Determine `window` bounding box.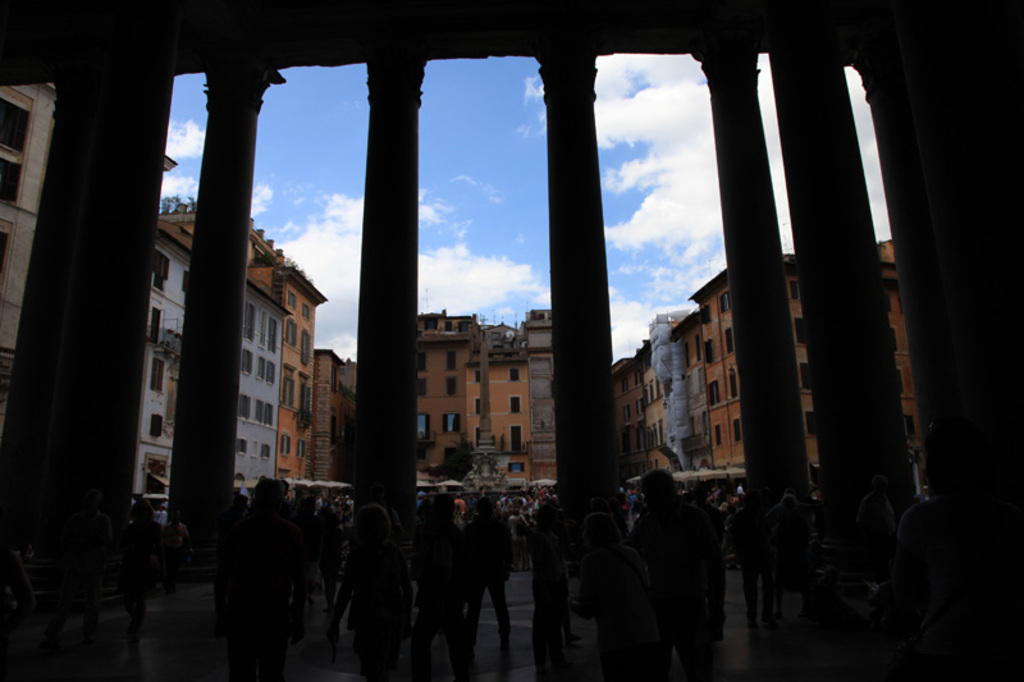
Determined: {"left": 440, "top": 413, "right": 460, "bottom": 430}.
